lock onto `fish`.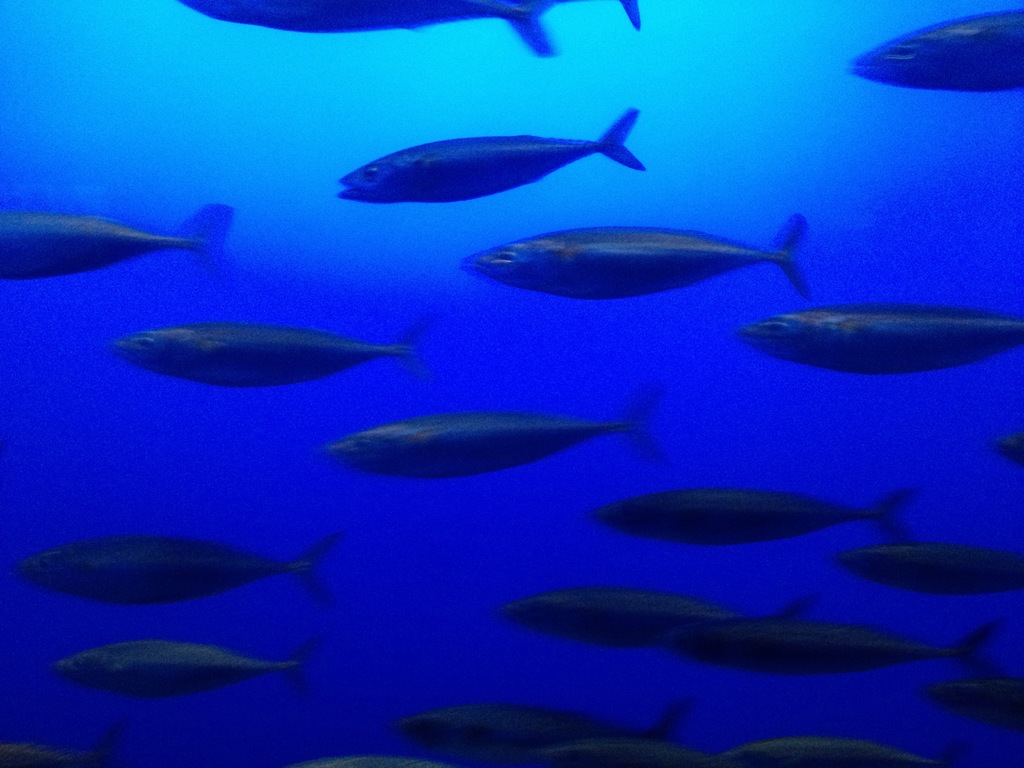
Locked: 60:637:324:710.
